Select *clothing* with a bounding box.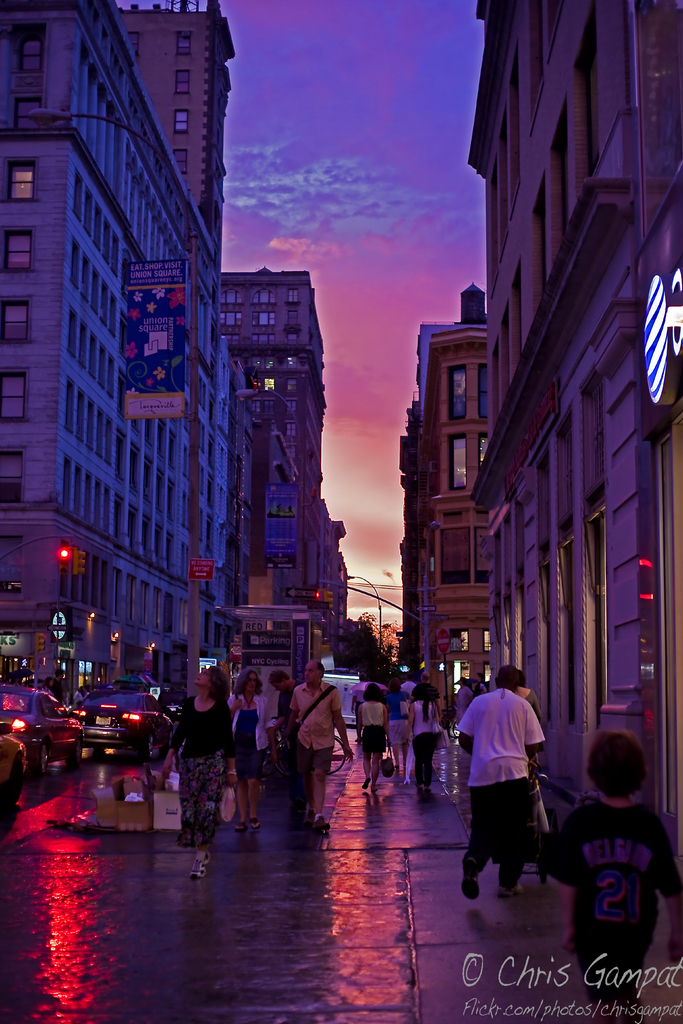
l=275, t=690, r=290, b=755.
